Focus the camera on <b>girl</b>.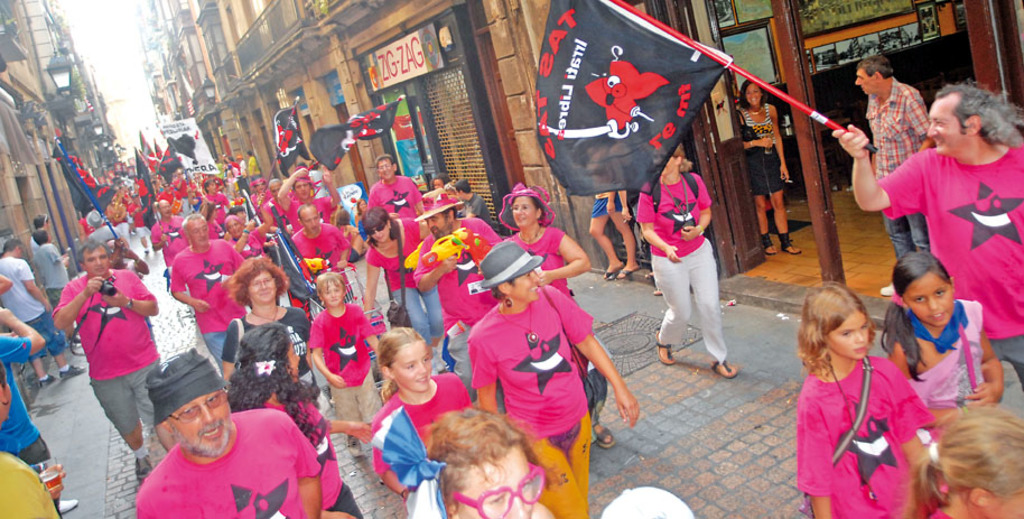
Focus region: region(653, 130, 734, 377).
